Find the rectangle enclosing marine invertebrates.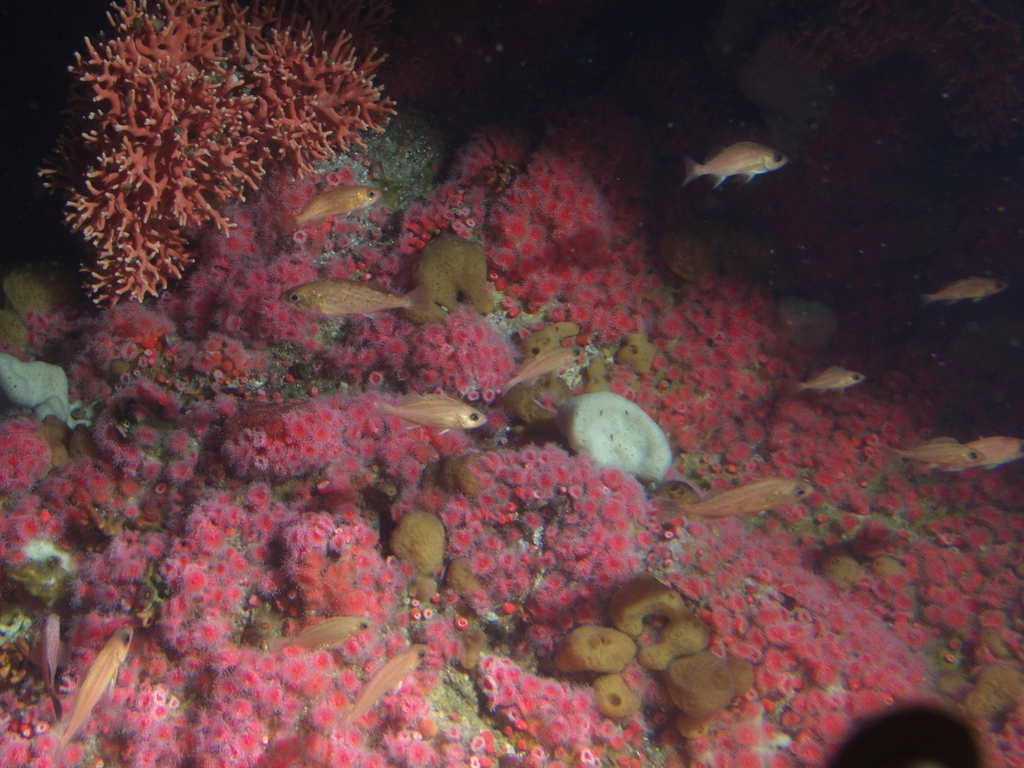
locate(287, 298, 540, 385).
